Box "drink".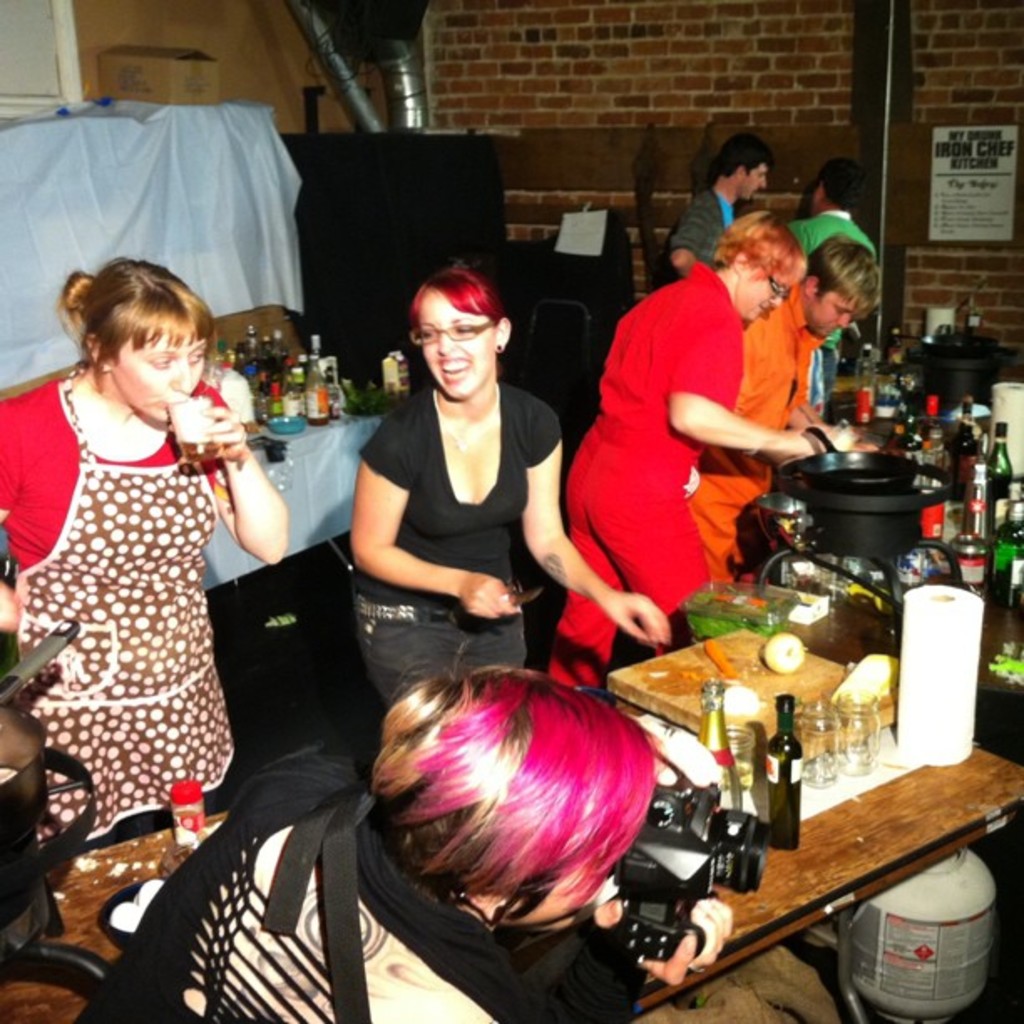
Rect(300, 333, 331, 428).
